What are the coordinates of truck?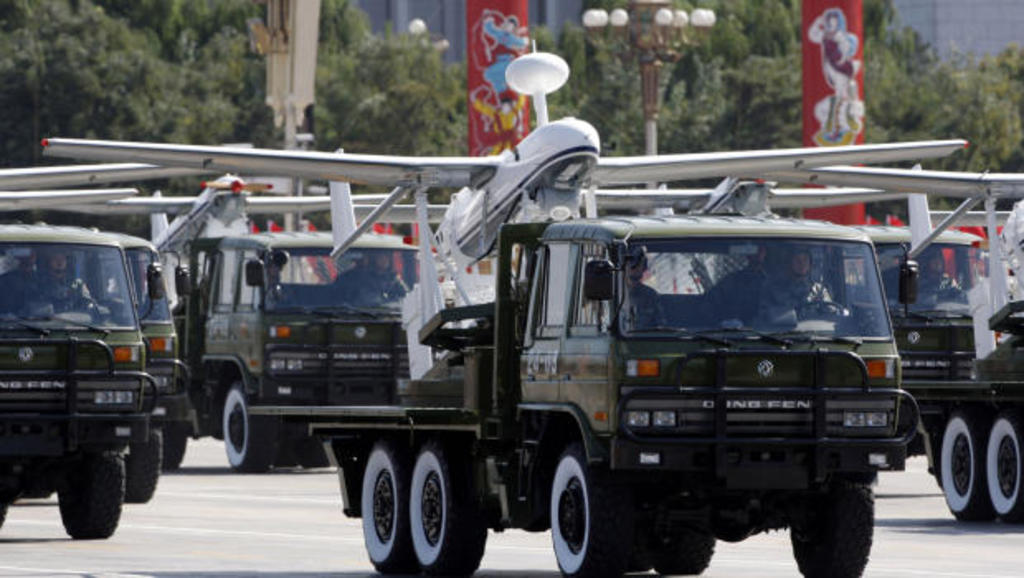
0/197/193/532.
